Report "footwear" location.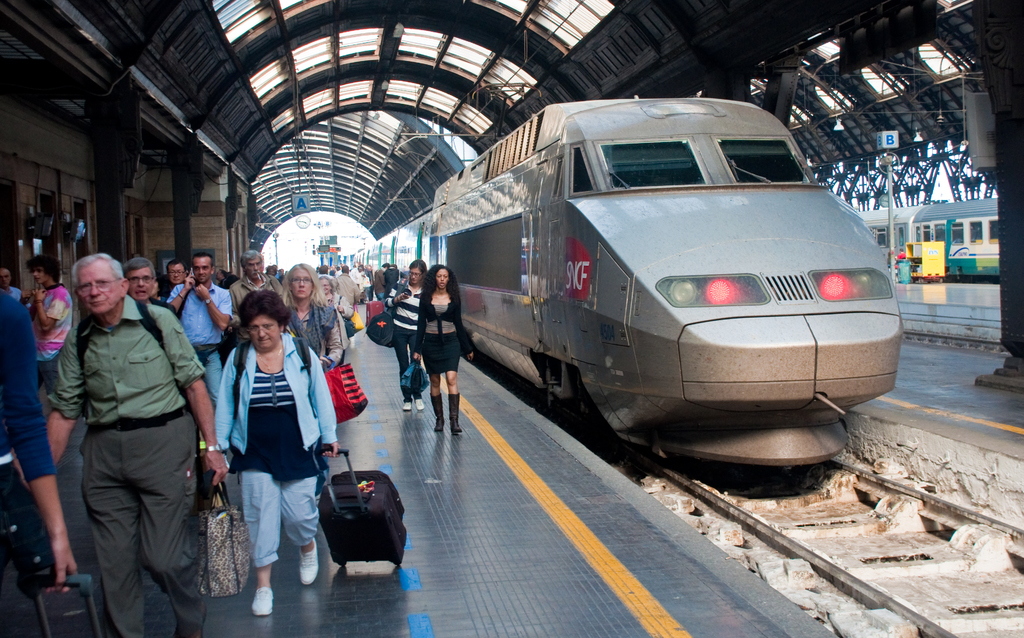
Report: (449,387,463,435).
